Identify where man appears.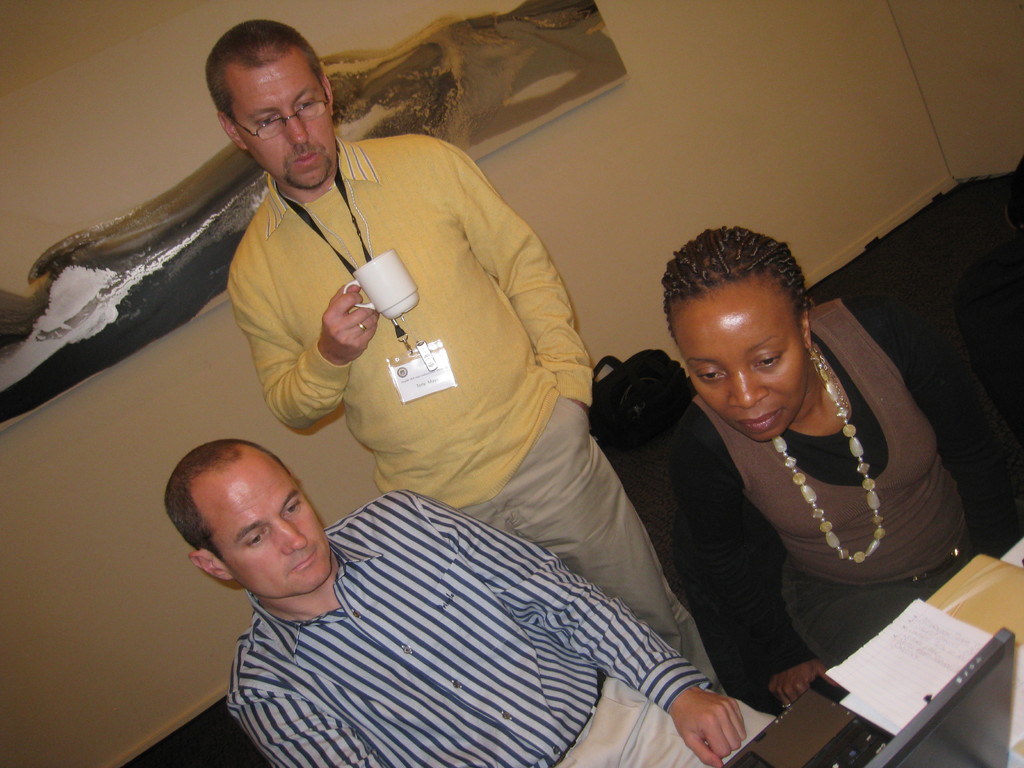
Appears at Rect(164, 440, 772, 767).
